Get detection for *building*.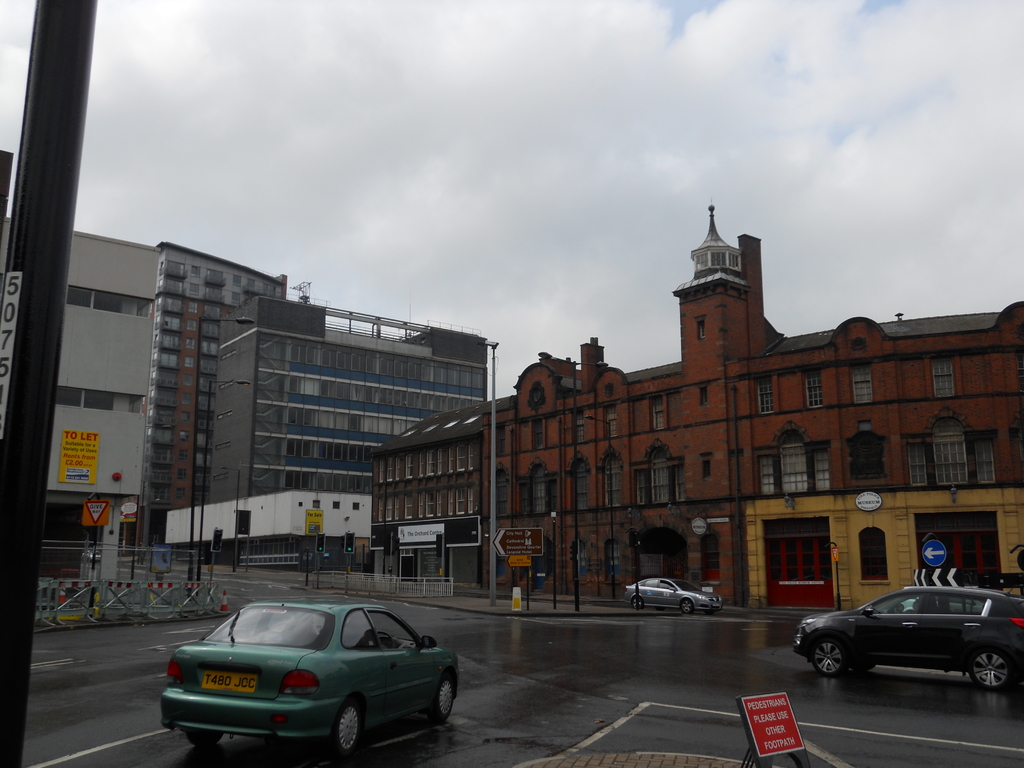
Detection: l=6, t=236, r=147, b=573.
